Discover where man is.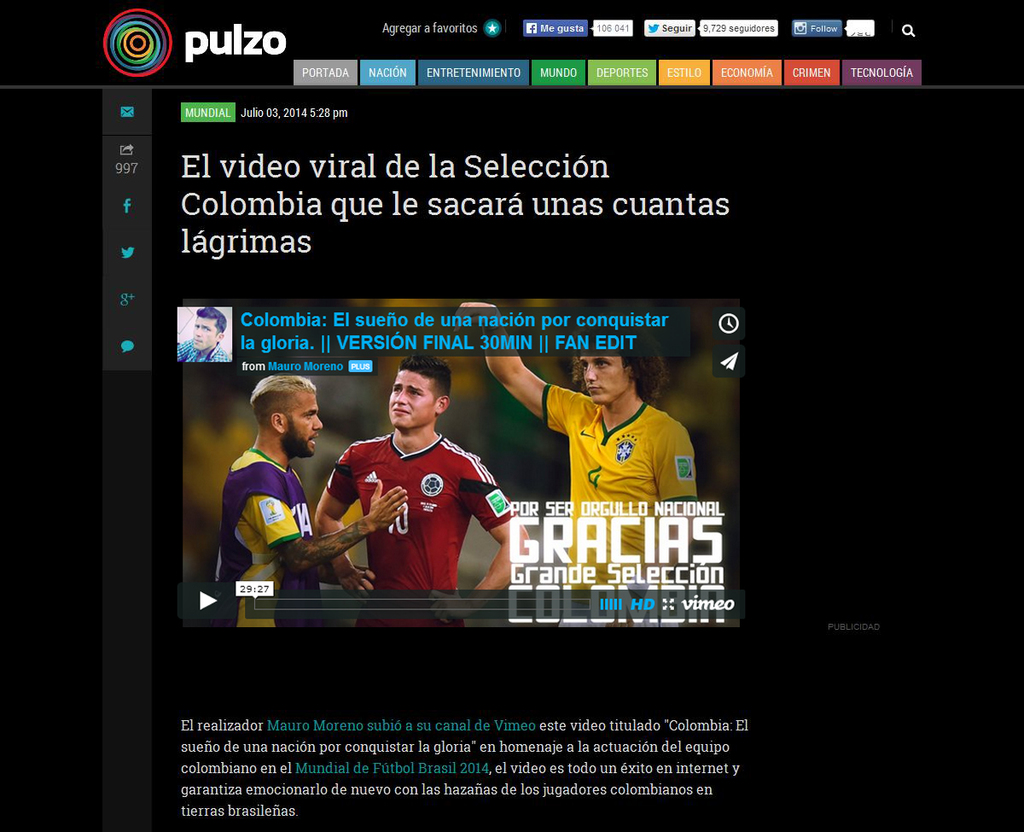
Discovered at 450/300/698/629.
